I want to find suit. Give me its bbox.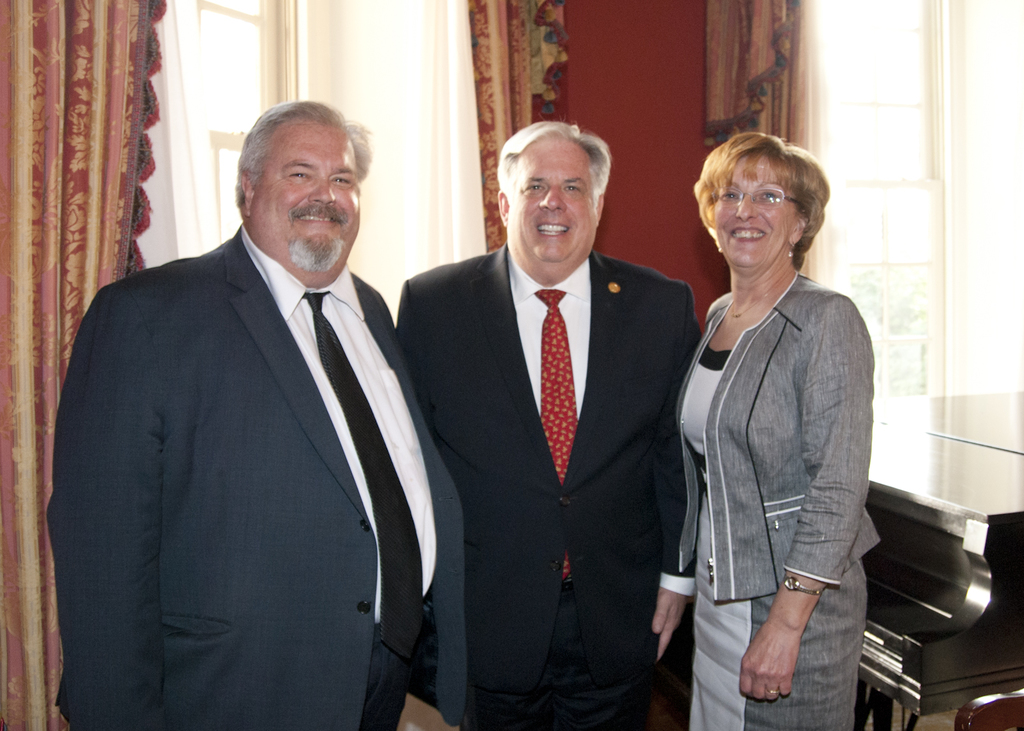
Rect(395, 242, 699, 730).
